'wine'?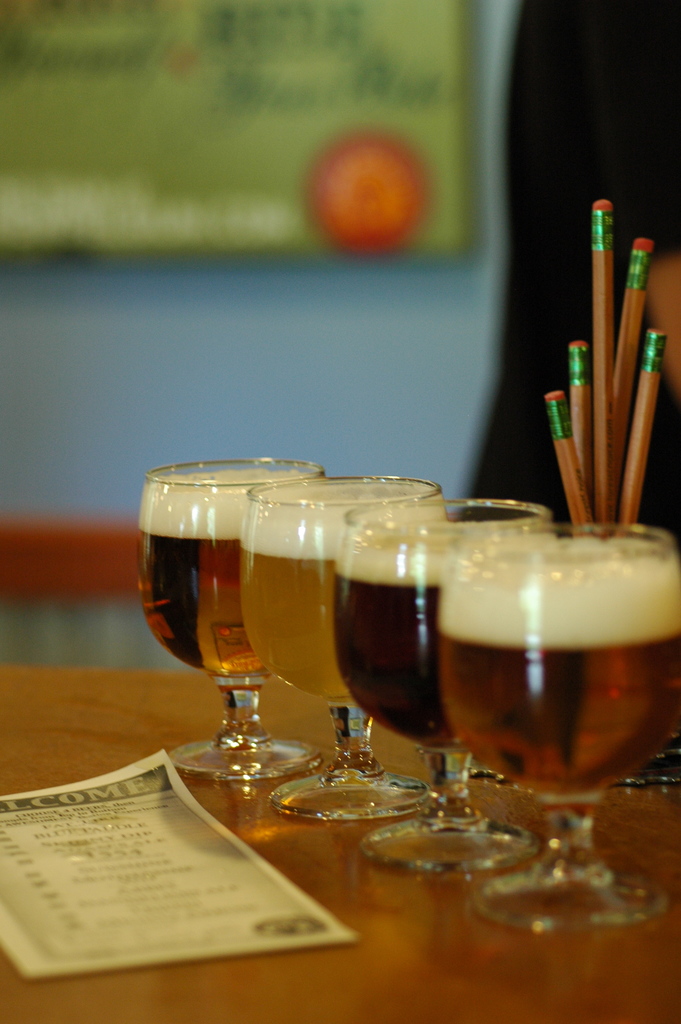
[196,520,274,695]
